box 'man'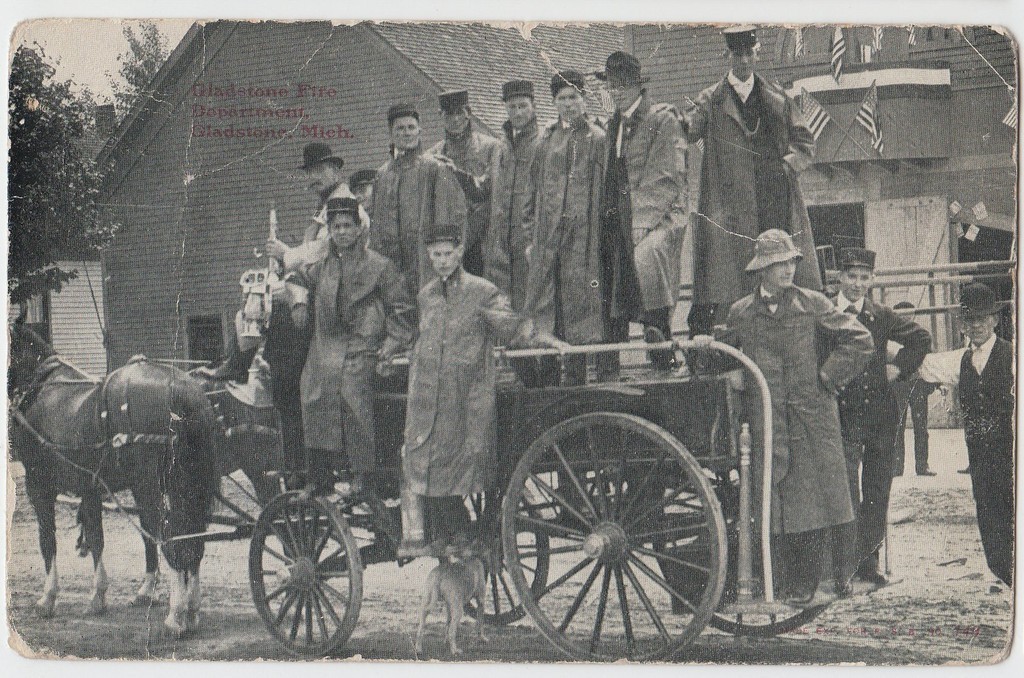
select_region(522, 67, 610, 390)
